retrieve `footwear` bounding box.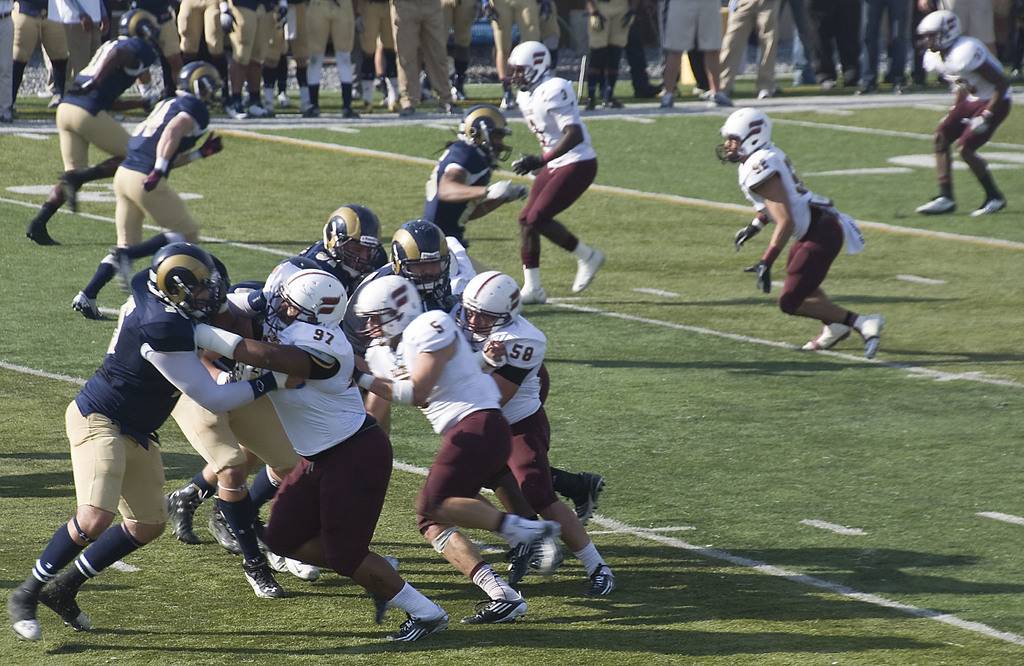
Bounding box: BBox(570, 467, 607, 527).
